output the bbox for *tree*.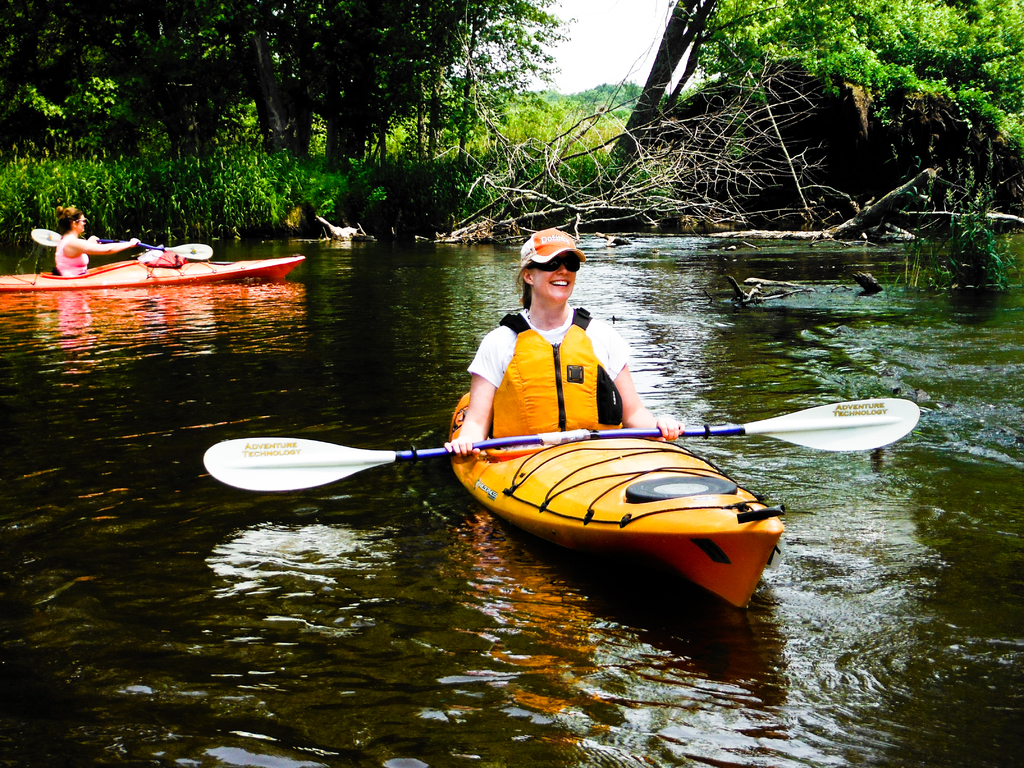
[607, 0, 716, 166].
